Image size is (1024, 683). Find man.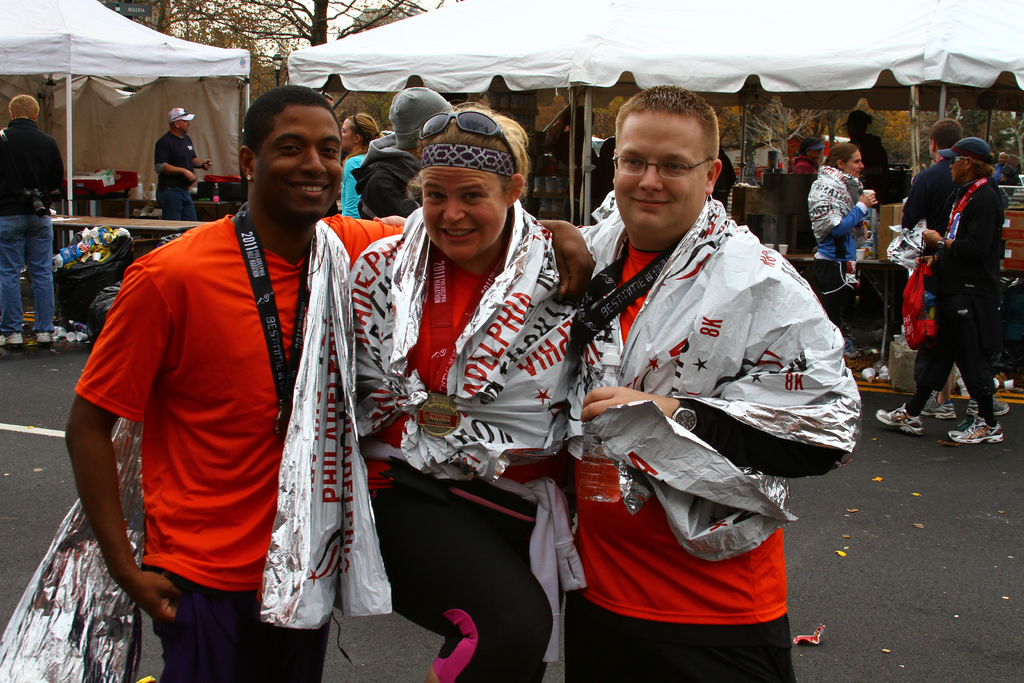
[549, 81, 846, 665].
